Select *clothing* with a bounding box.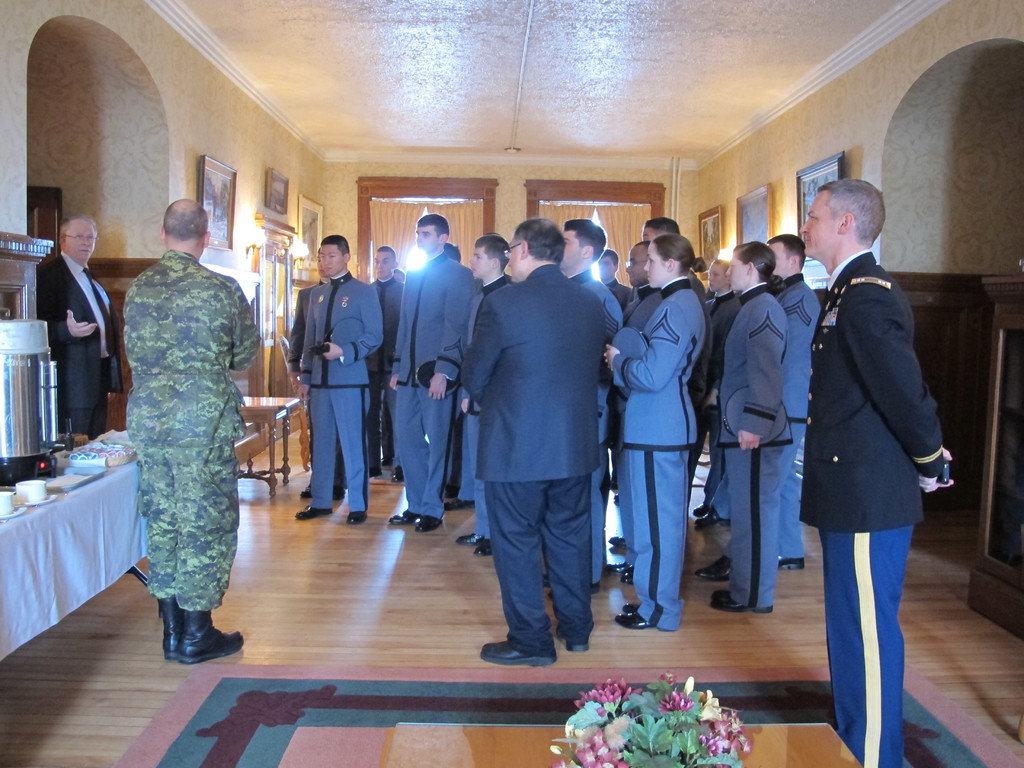
pyautogui.locateOnScreen(790, 253, 958, 767).
